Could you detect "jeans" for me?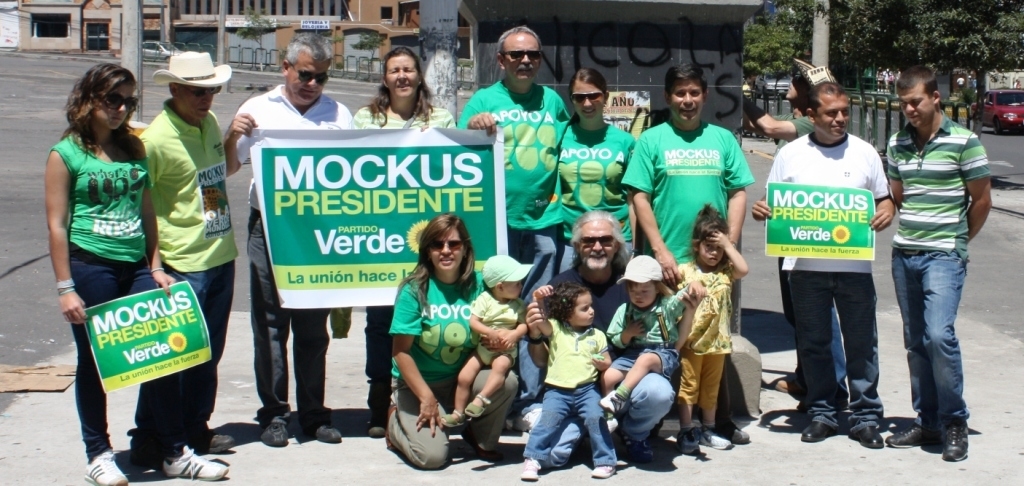
Detection result: <box>787,272,883,434</box>.
